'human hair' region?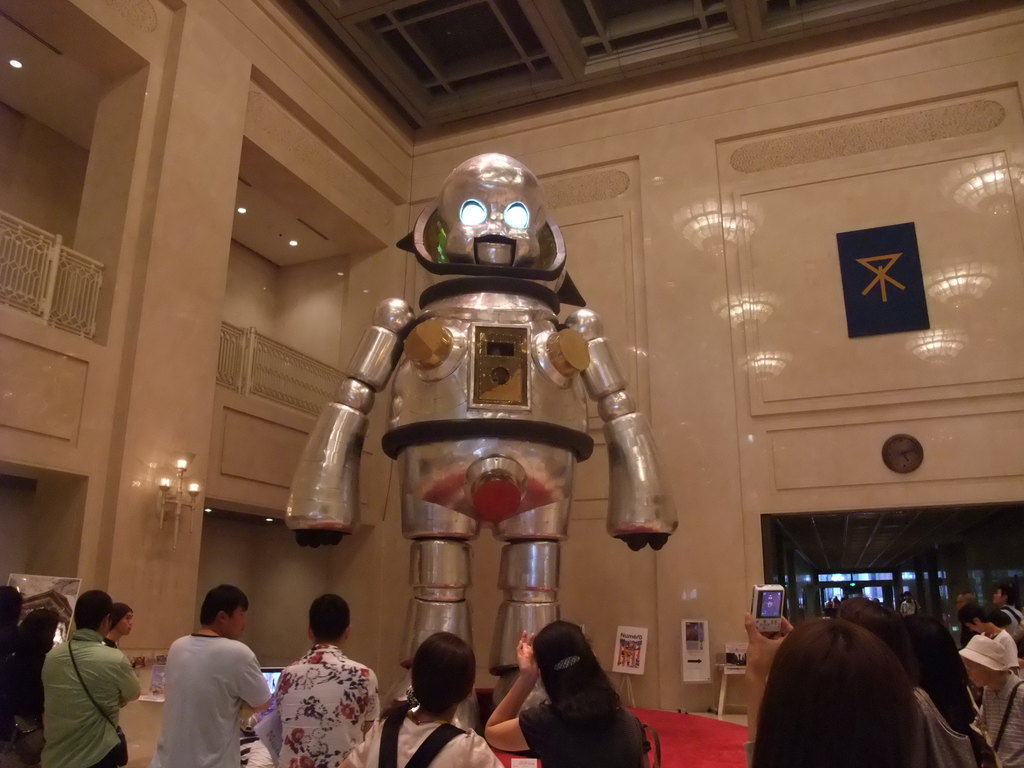
<box>113,604,134,627</box>
